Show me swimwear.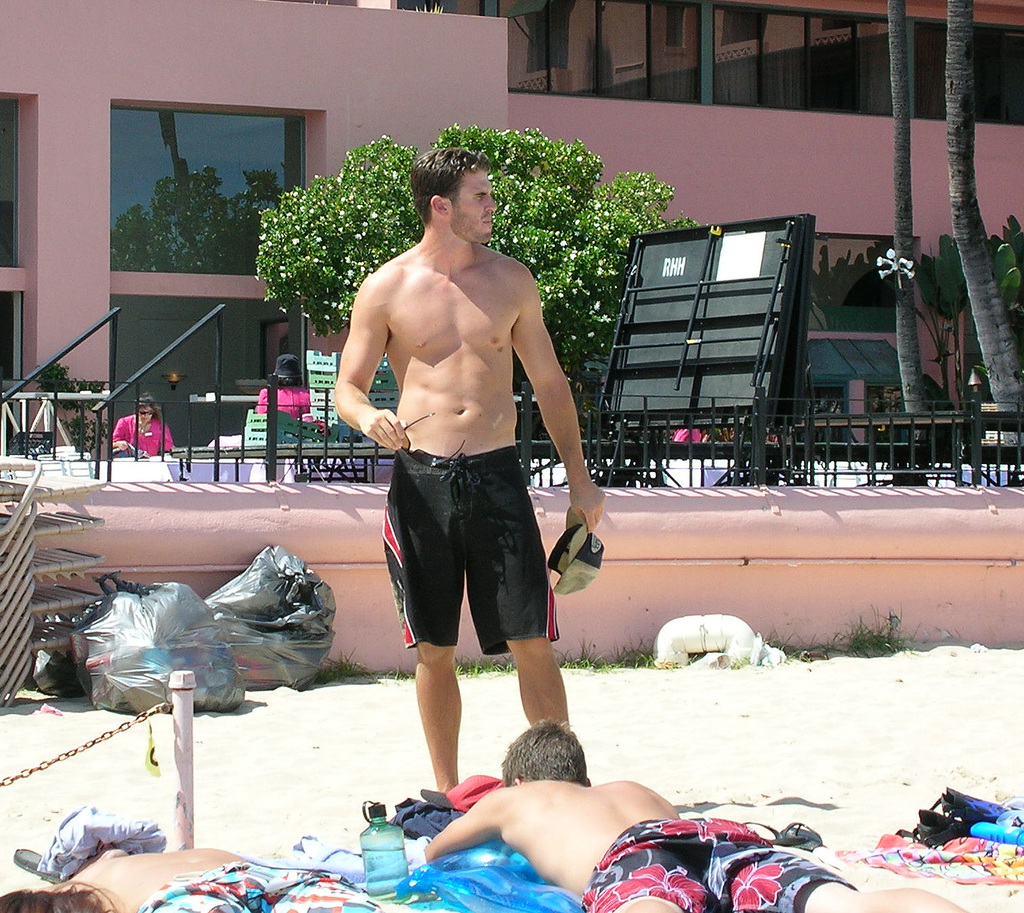
swimwear is here: [131, 864, 404, 912].
